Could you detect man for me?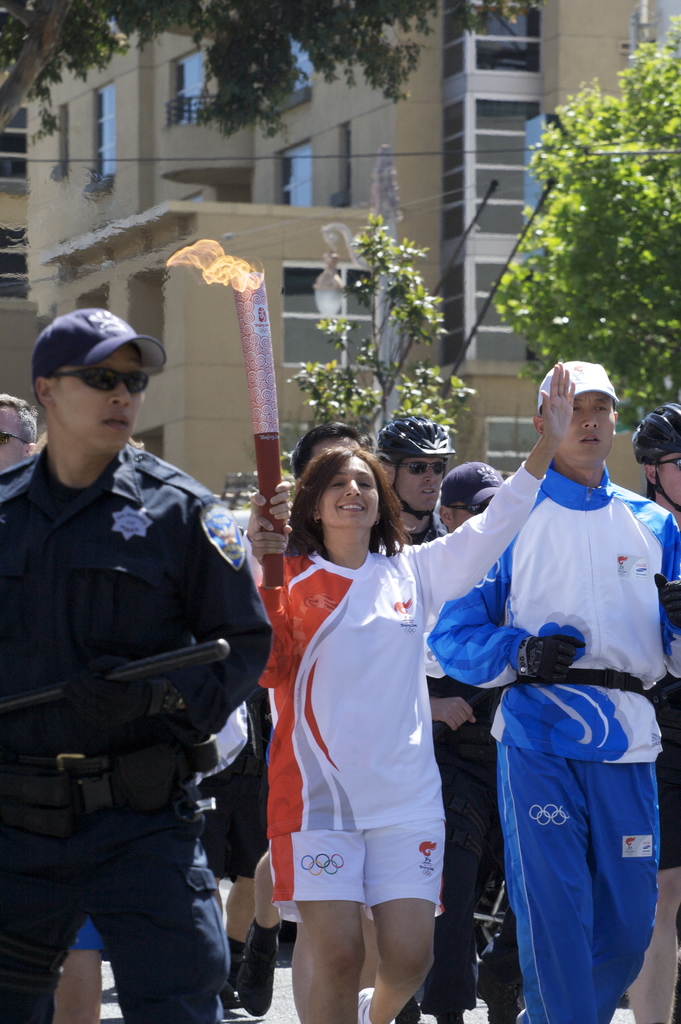
Detection result: bbox=(40, 239, 291, 1023).
